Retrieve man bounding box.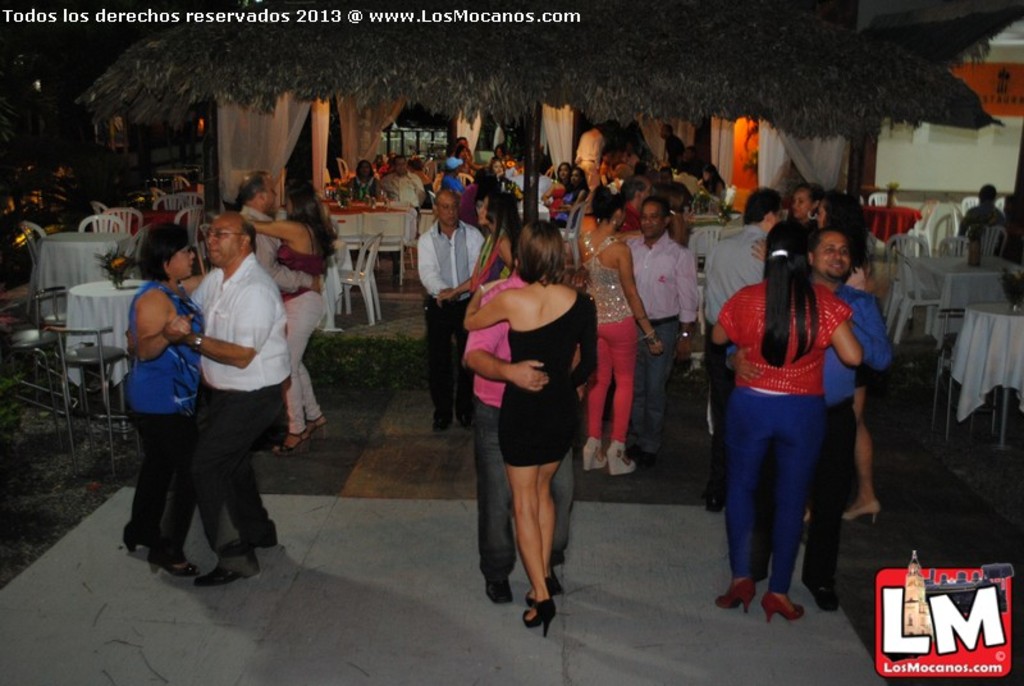
Bounding box: BBox(449, 223, 575, 609).
